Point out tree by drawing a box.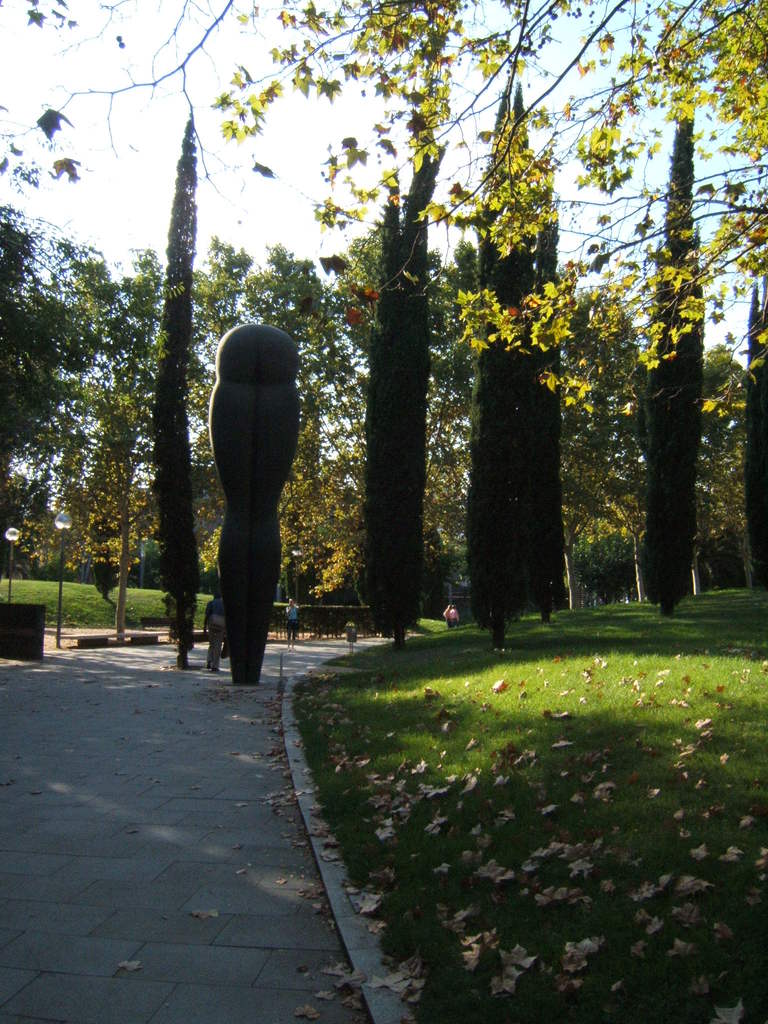
[left=568, top=49, right=748, bottom=628].
